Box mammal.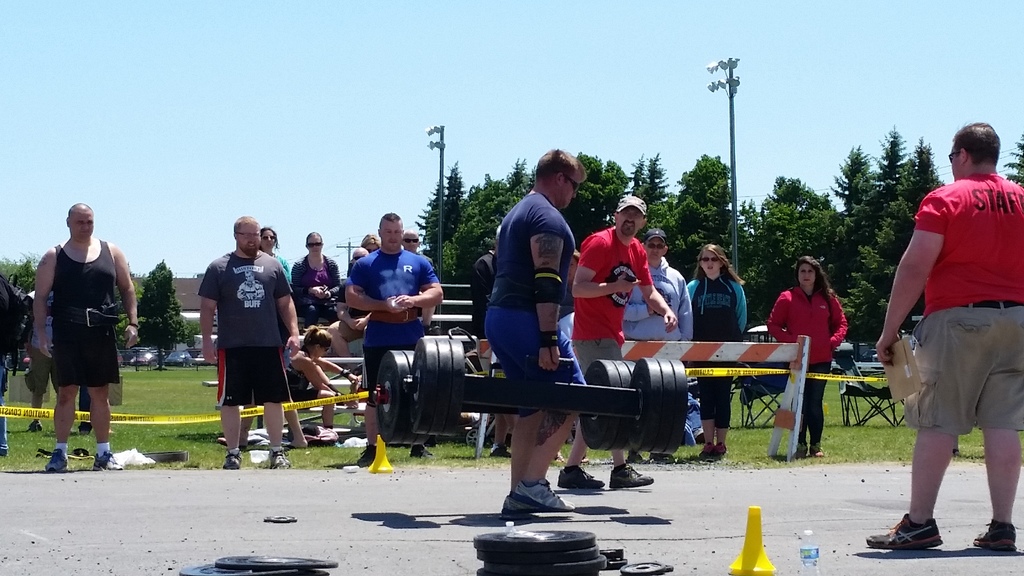
573/191/681/490.
